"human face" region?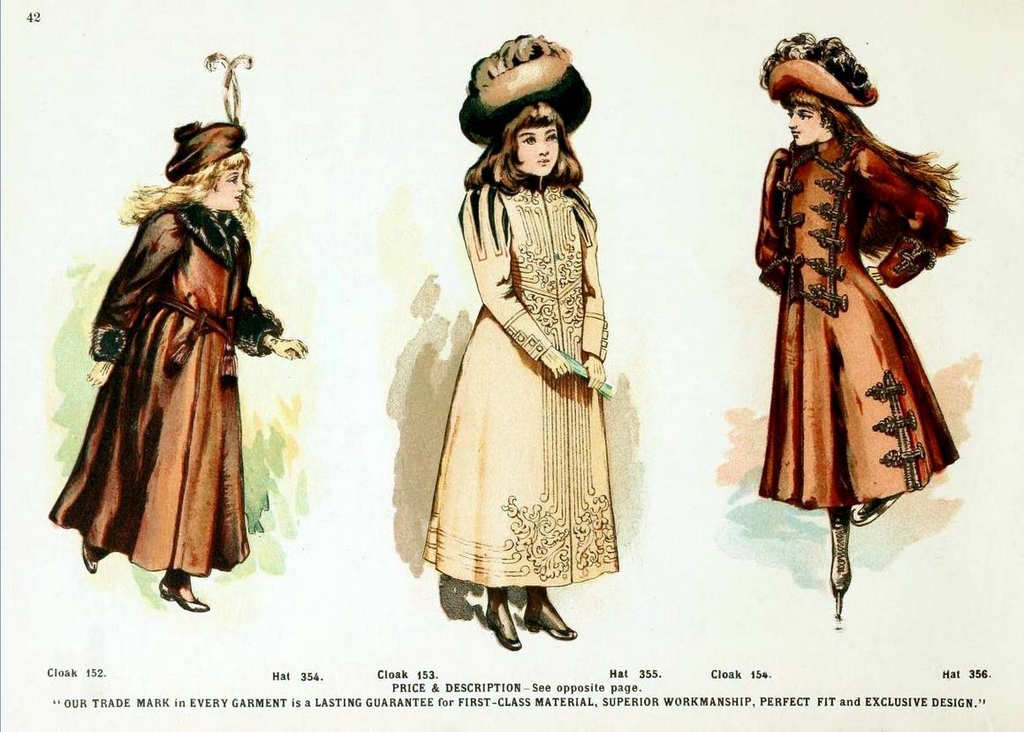
{"left": 786, "top": 106, "right": 821, "bottom": 146}
